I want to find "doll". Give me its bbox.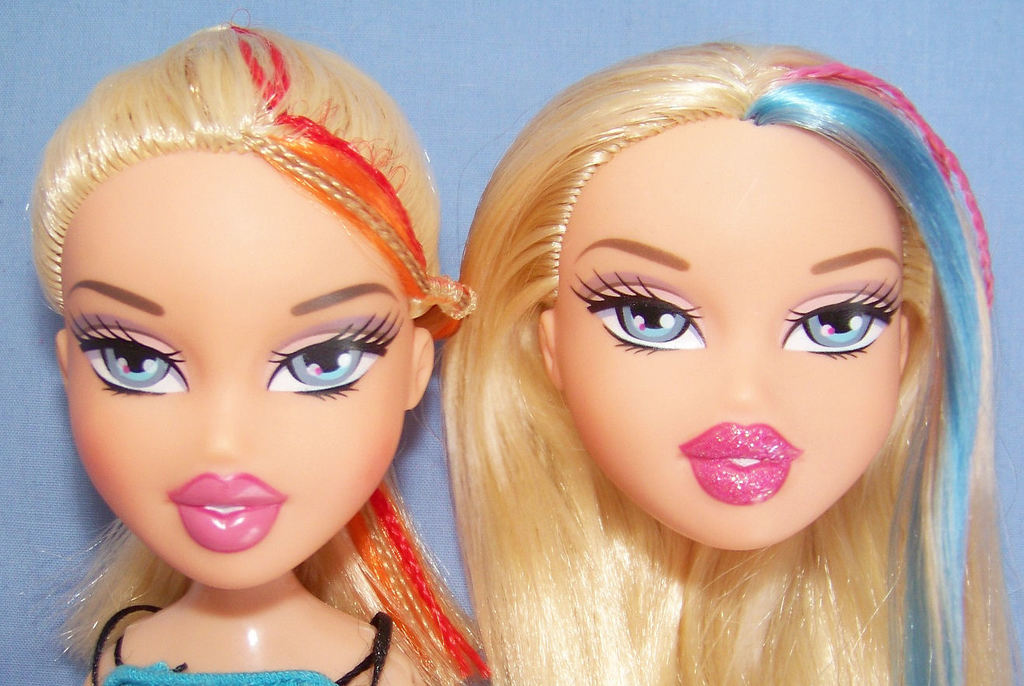
box=[435, 46, 1023, 685].
